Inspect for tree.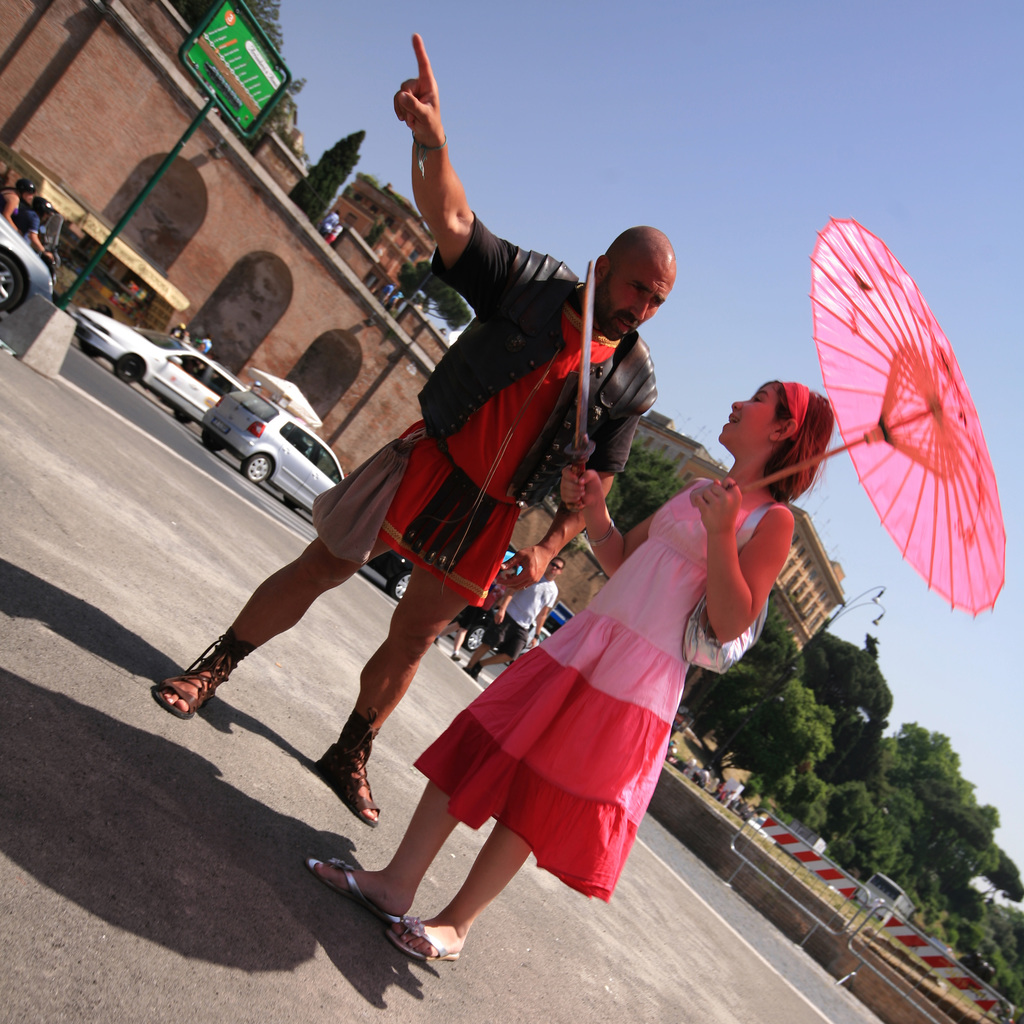
Inspection: x1=851 y1=812 x2=901 y2=877.
